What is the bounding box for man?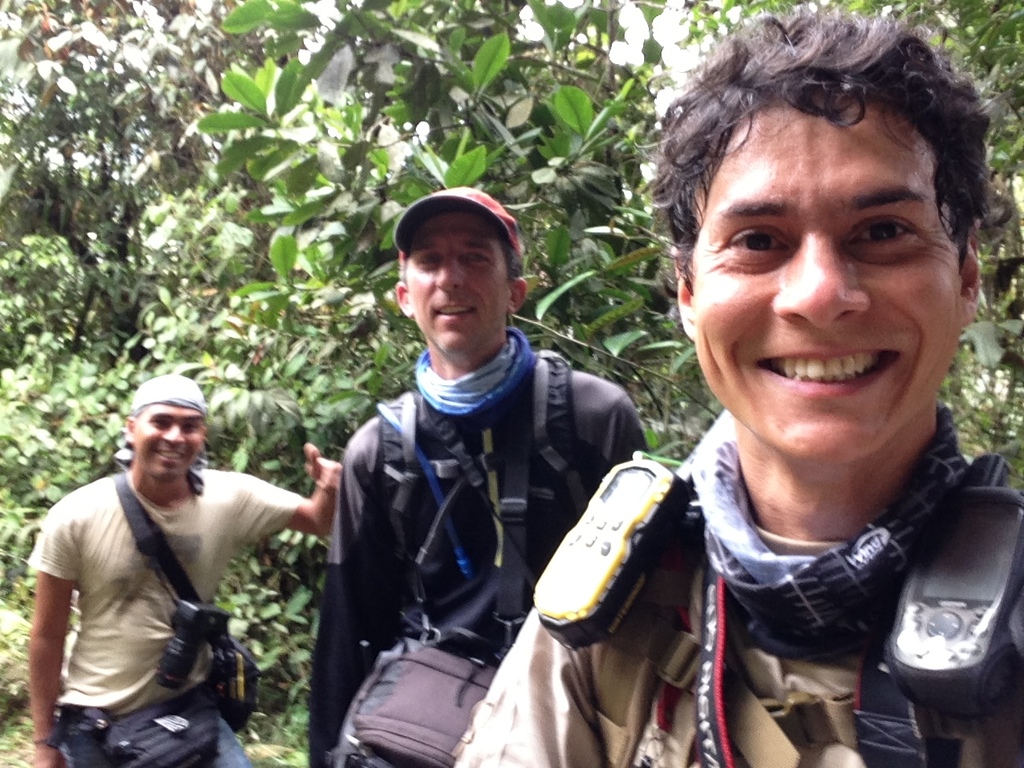
(34,374,342,767).
